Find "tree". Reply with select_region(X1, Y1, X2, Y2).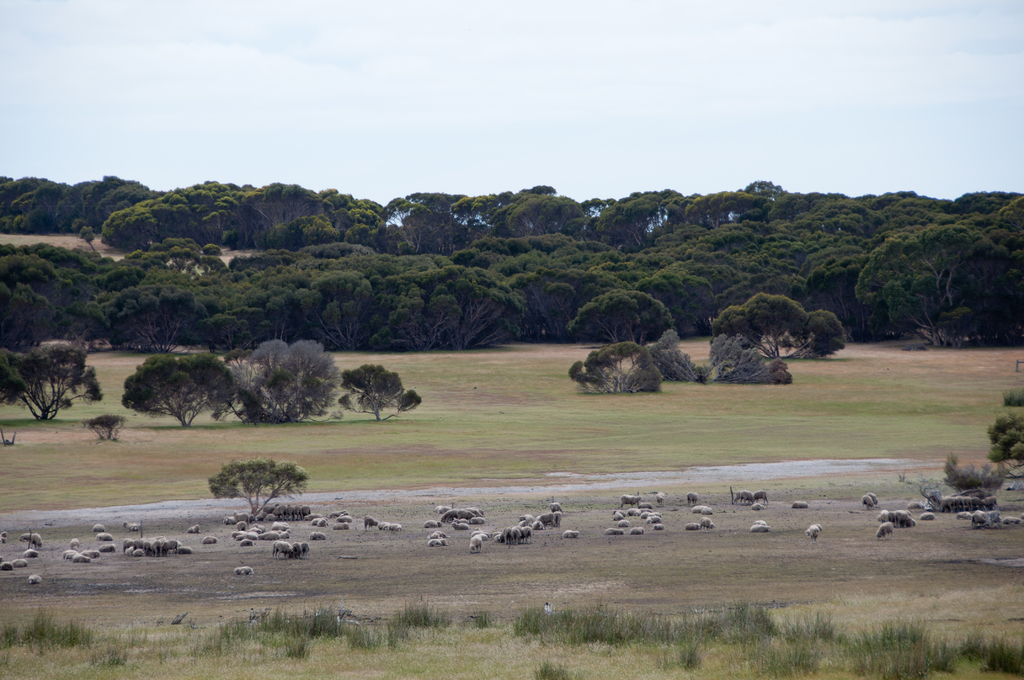
select_region(223, 337, 345, 425).
